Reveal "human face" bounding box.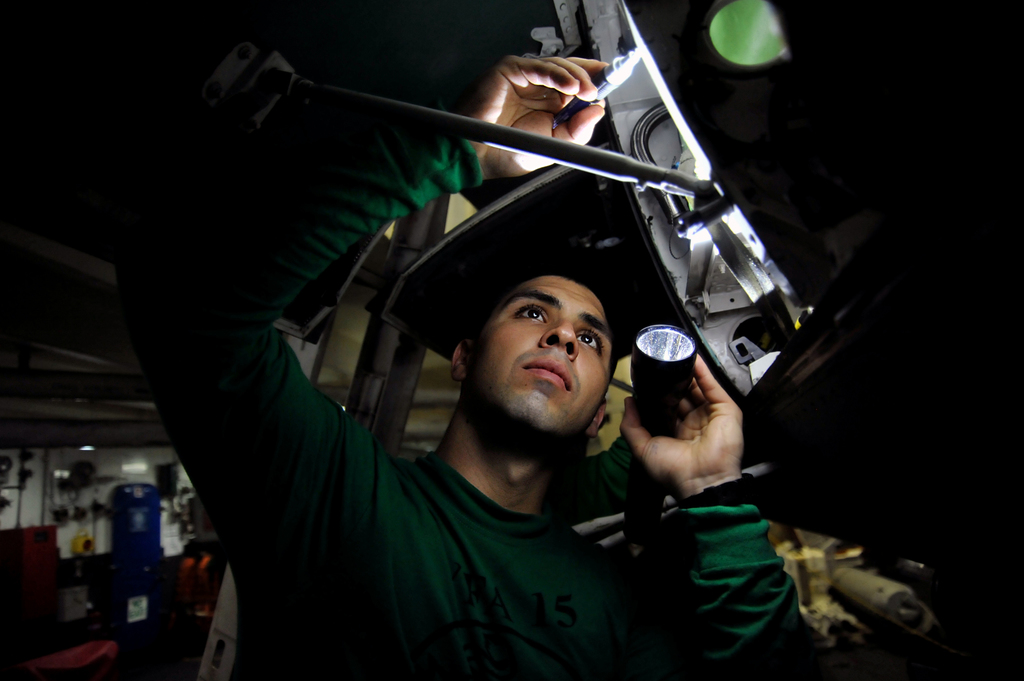
Revealed: [left=465, top=275, right=619, bottom=435].
